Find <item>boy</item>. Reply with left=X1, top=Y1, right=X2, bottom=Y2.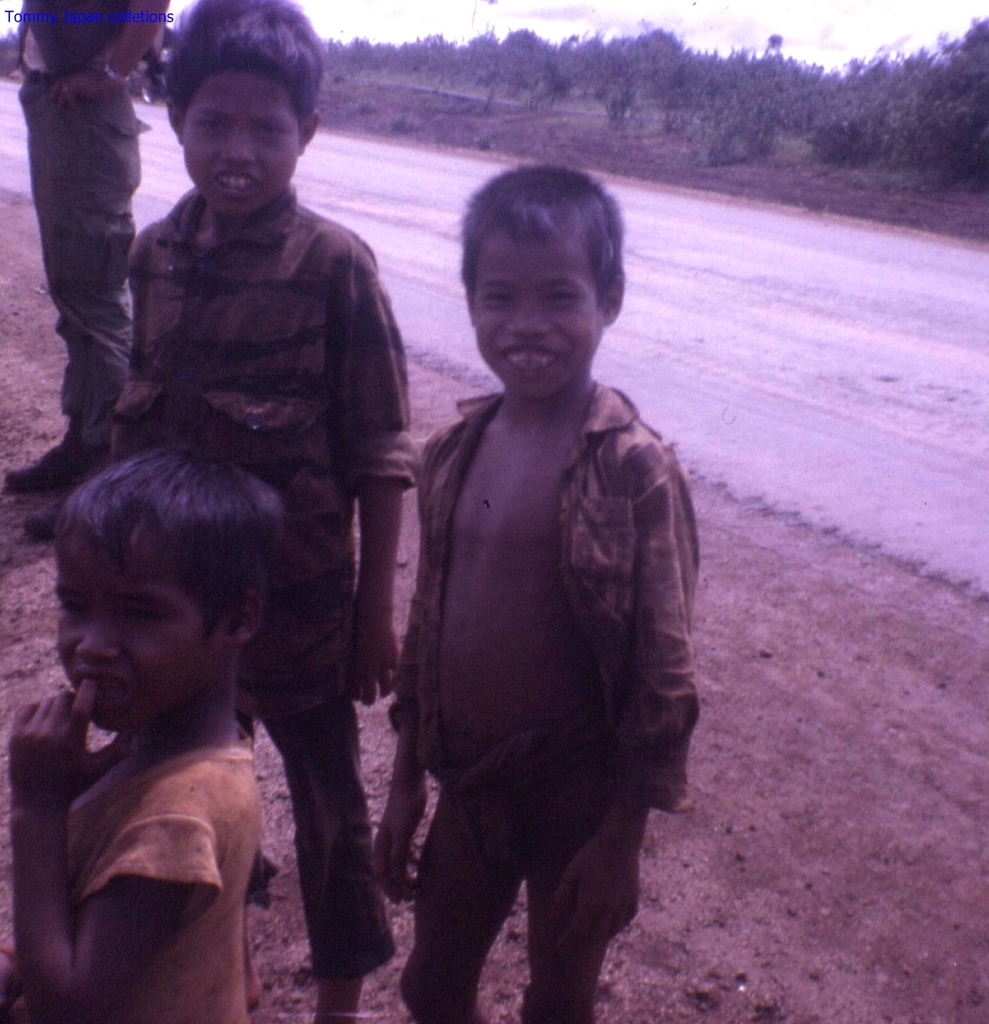
left=354, top=160, right=705, bottom=1023.
